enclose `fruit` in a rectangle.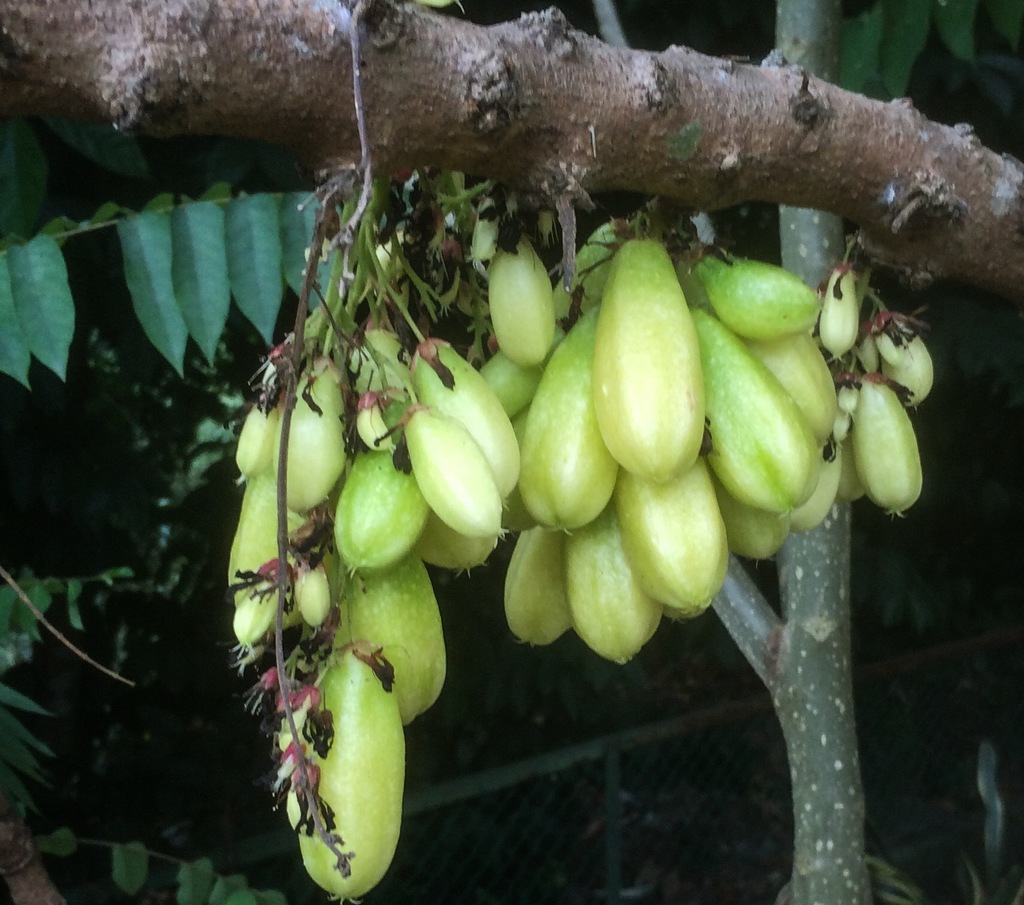
(left=276, top=670, right=422, bottom=896).
